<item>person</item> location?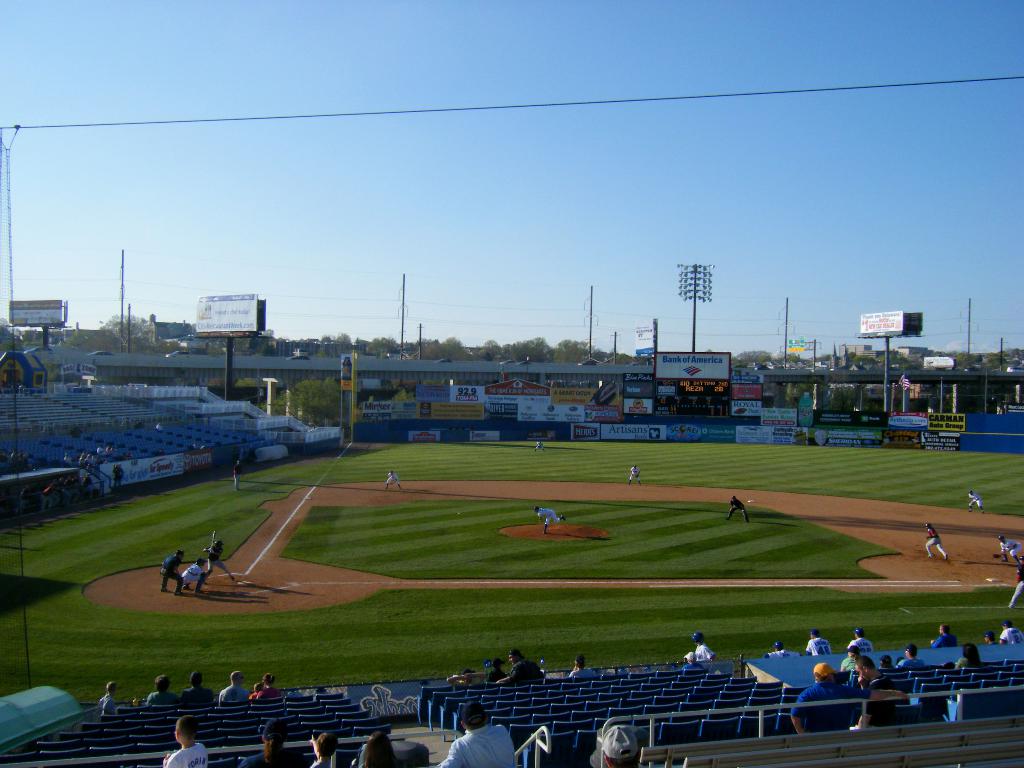
<box>179,669,218,708</box>
